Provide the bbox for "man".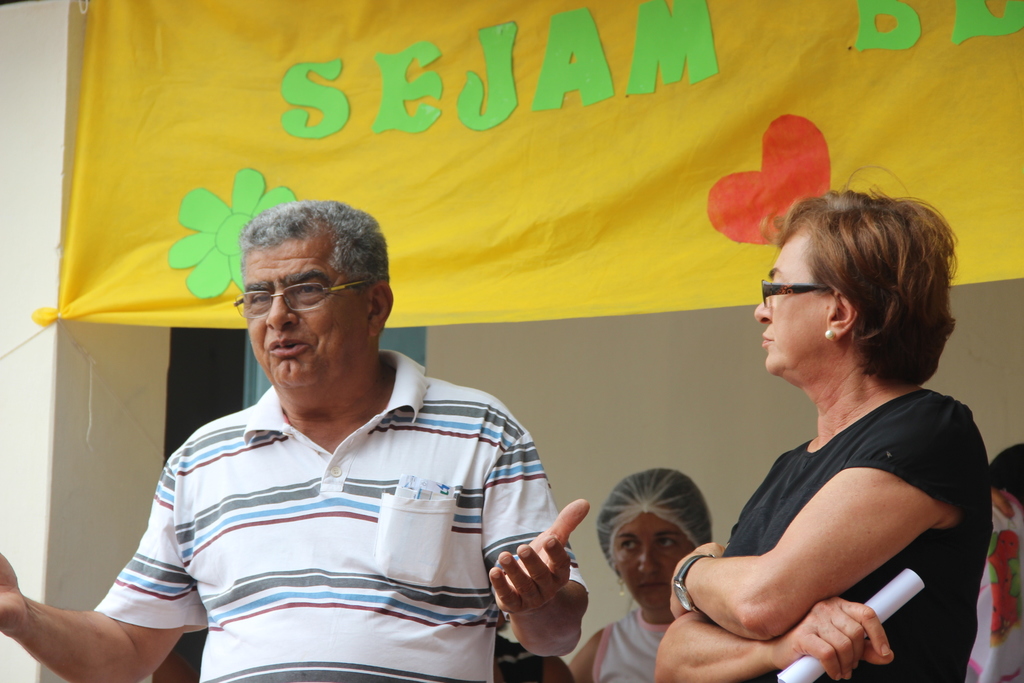
region(0, 193, 591, 682).
